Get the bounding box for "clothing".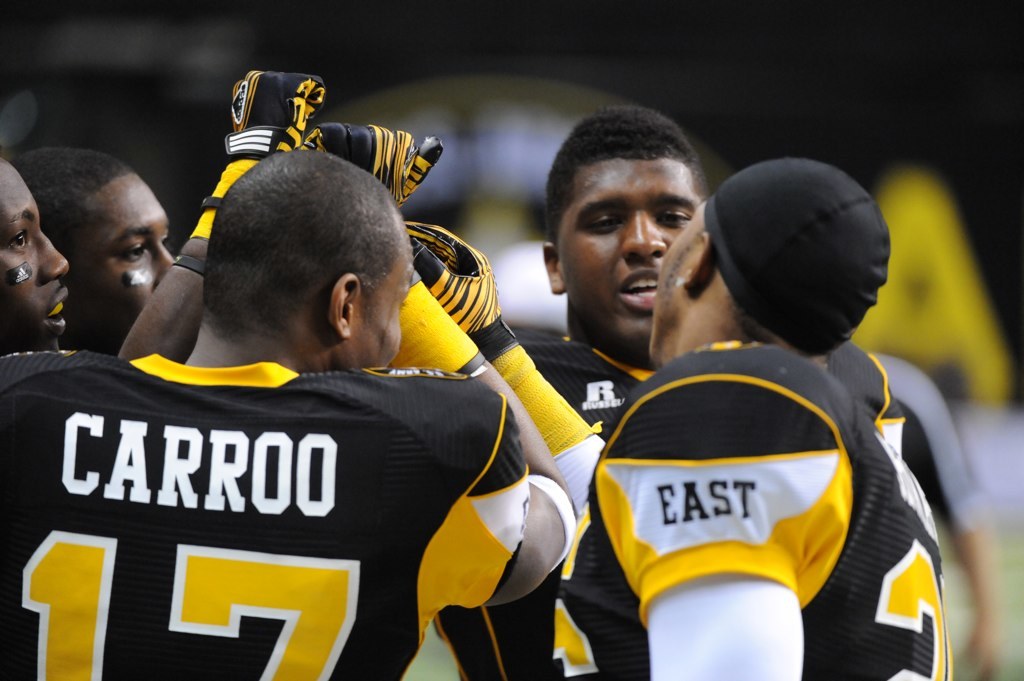
710,158,891,351.
